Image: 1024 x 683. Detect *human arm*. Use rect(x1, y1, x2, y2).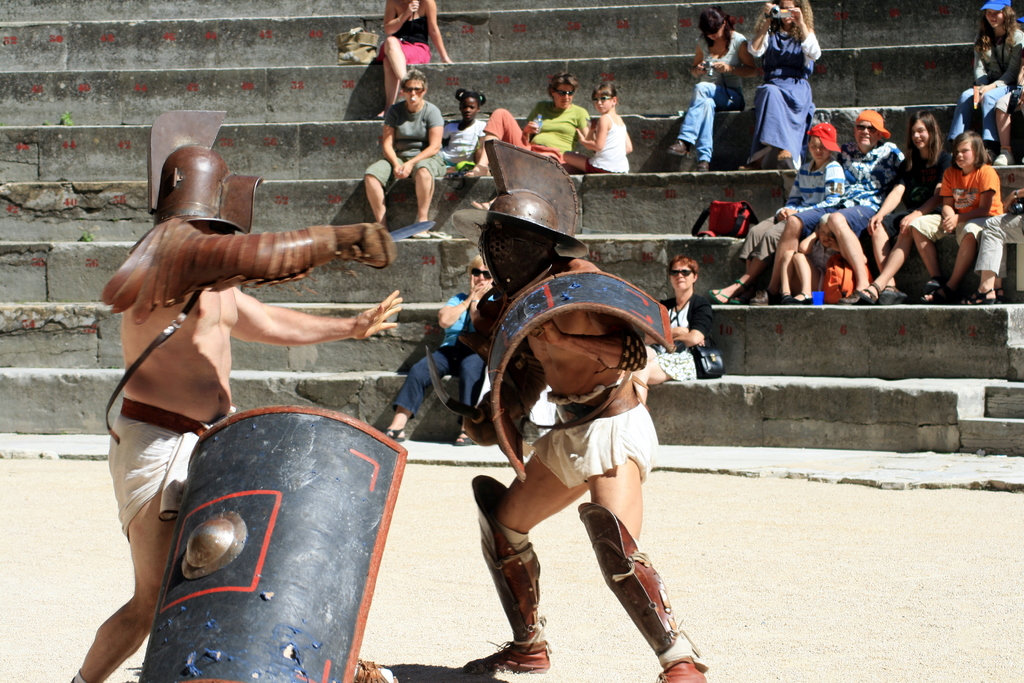
rect(529, 261, 648, 372).
